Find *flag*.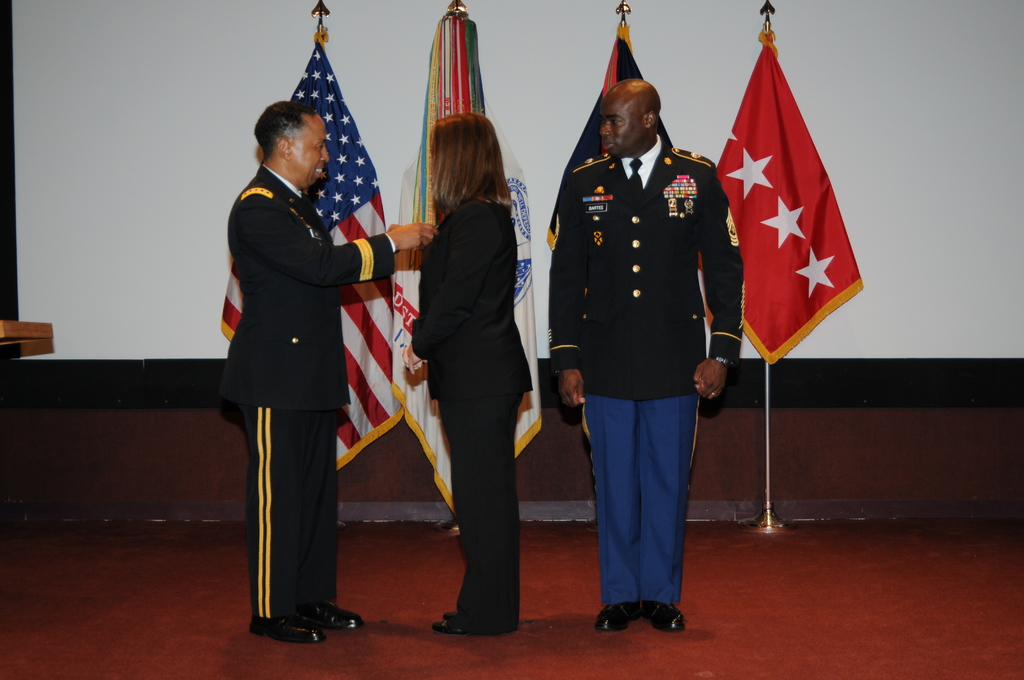
(217,26,420,479).
